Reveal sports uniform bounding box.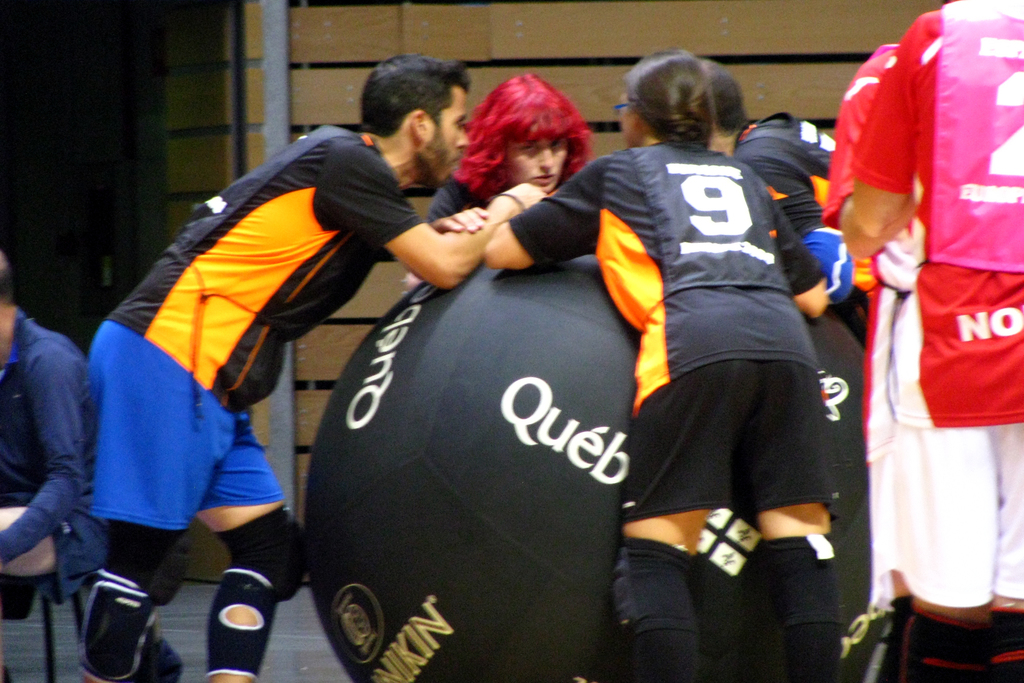
Revealed: [724, 114, 862, 346].
